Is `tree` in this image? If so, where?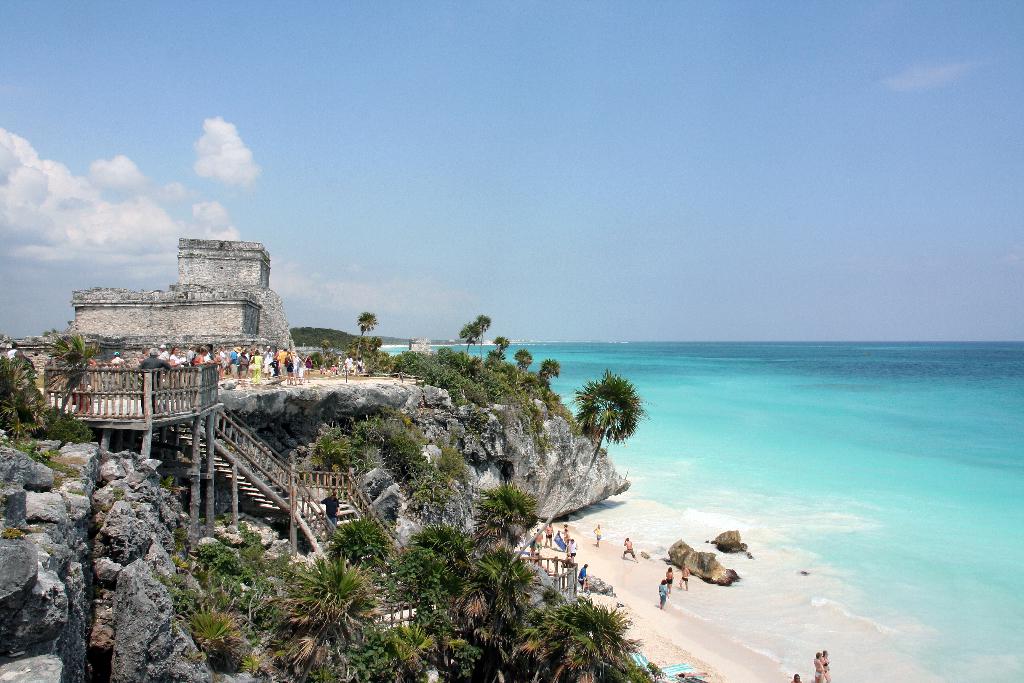
Yes, at {"left": 488, "top": 330, "right": 517, "bottom": 366}.
